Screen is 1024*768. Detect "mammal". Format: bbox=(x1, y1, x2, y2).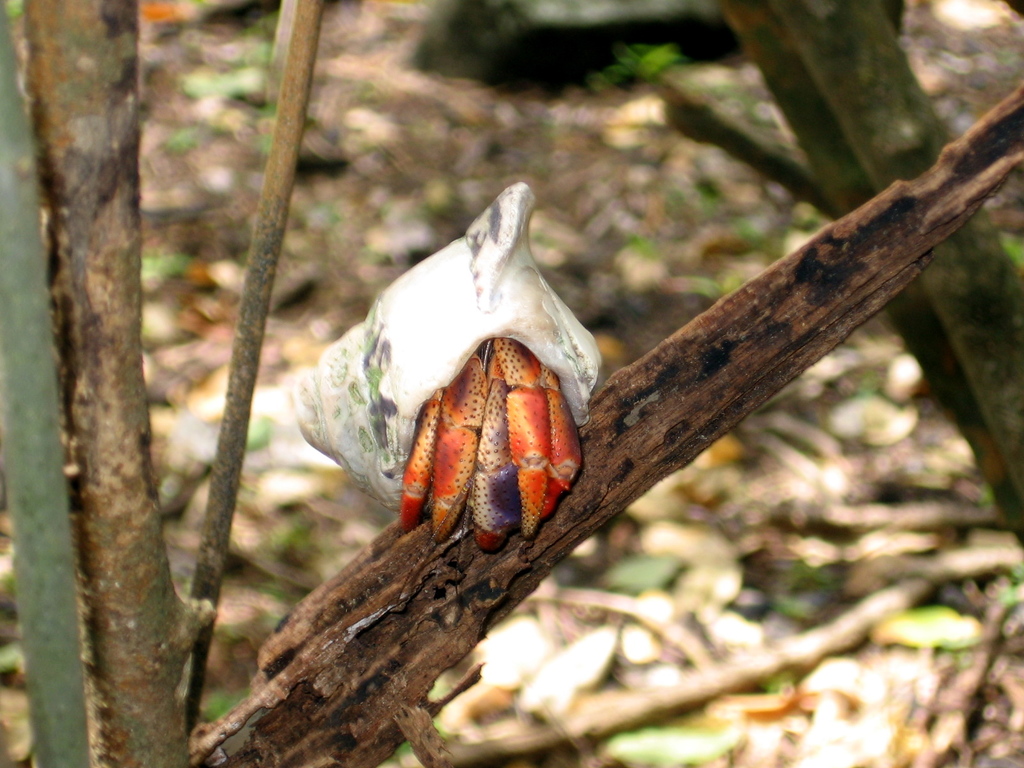
bbox=(304, 157, 621, 575).
